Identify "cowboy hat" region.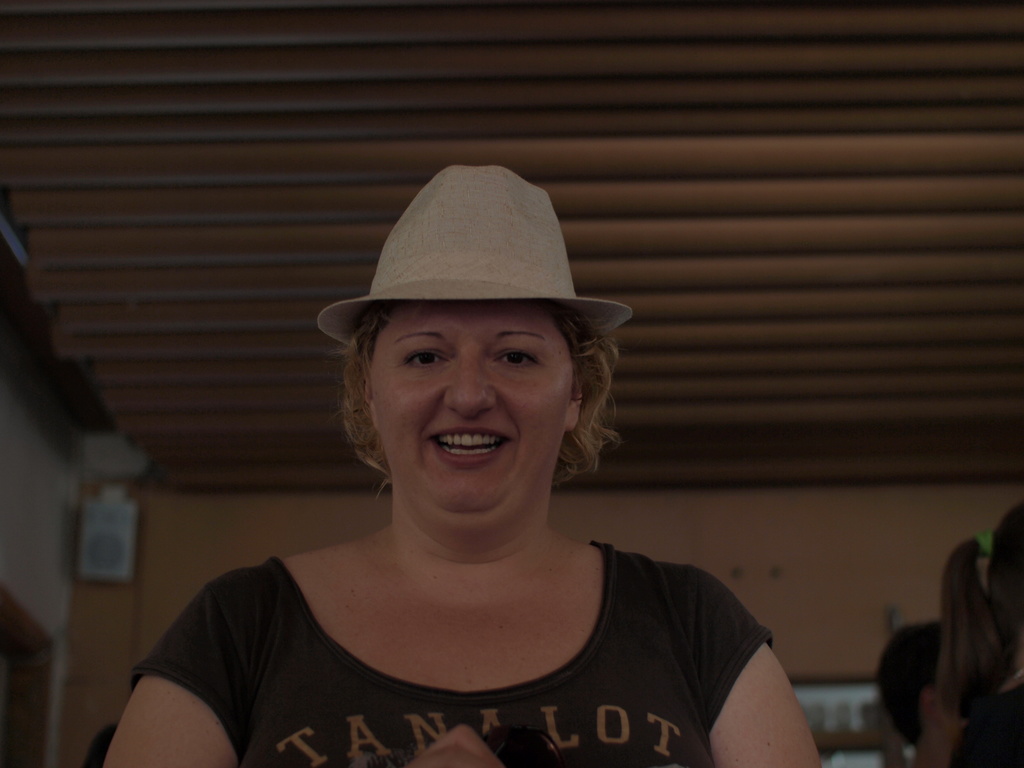
Region: 306, 173, 625, 414.
